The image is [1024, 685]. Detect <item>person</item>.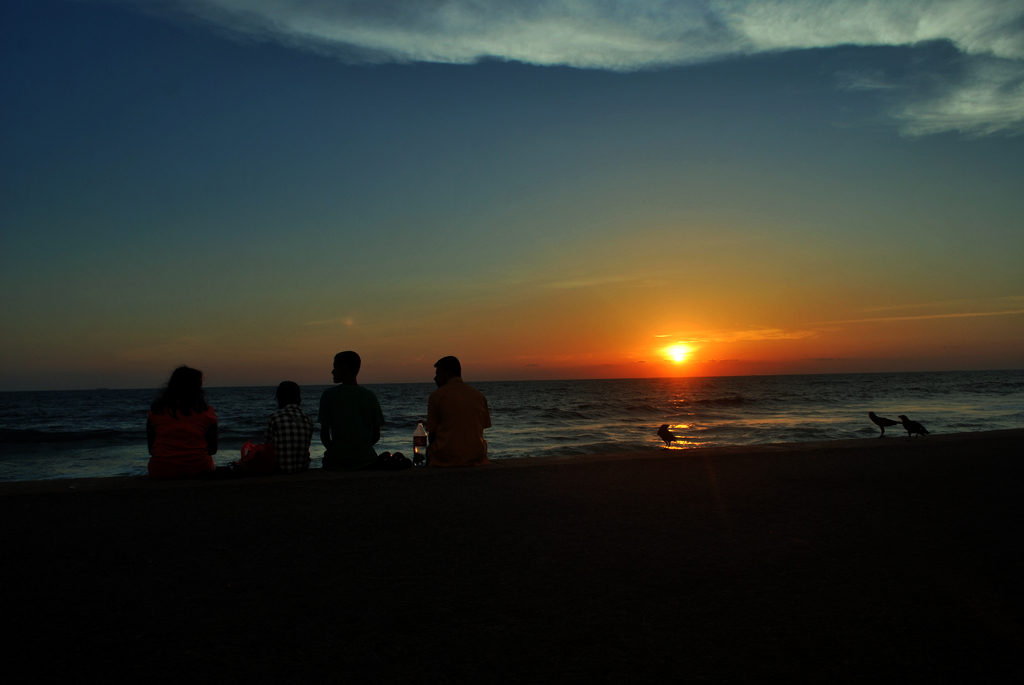
Detection: {"left": 242, "top": 377, "right": 314, "bottom": 497}.
